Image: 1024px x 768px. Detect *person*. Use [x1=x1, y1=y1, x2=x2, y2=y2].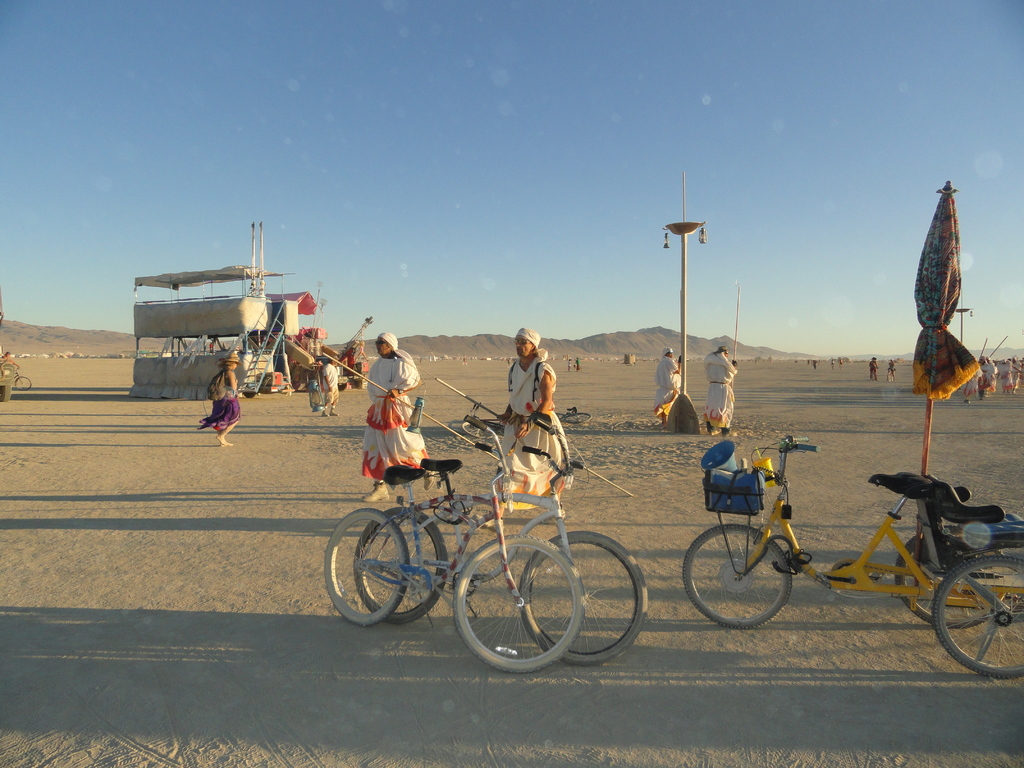
[x1=990, y1=353, x2=1006, y2=374].
